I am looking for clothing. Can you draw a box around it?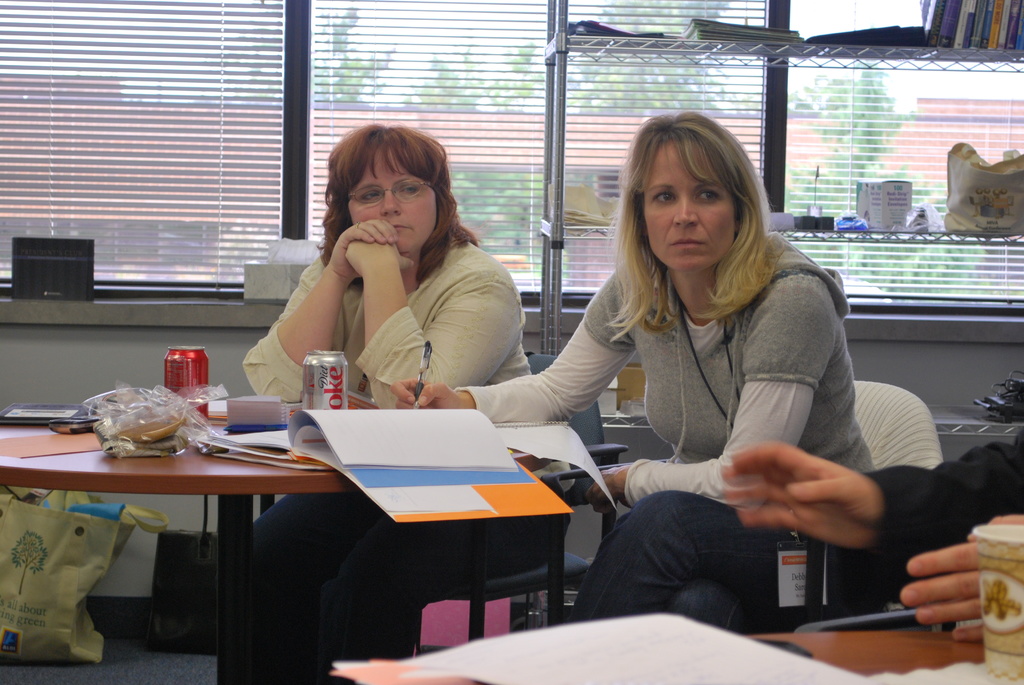
Sure, the bounding box is bbox=(464, 234, 898, 642).
